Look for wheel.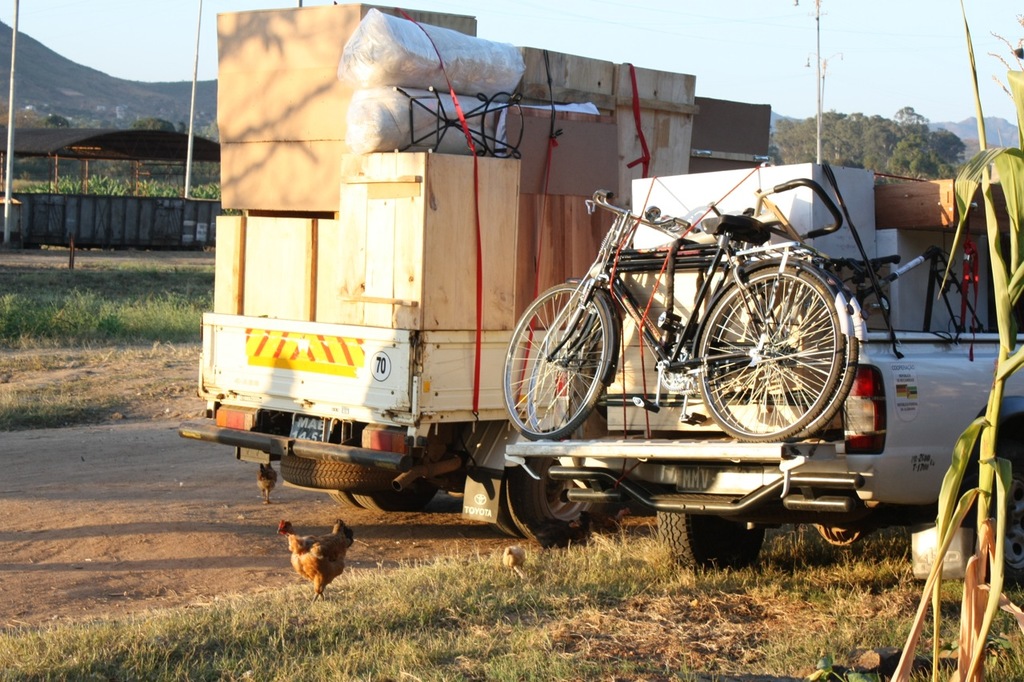
Found: [707,265,861,447].
